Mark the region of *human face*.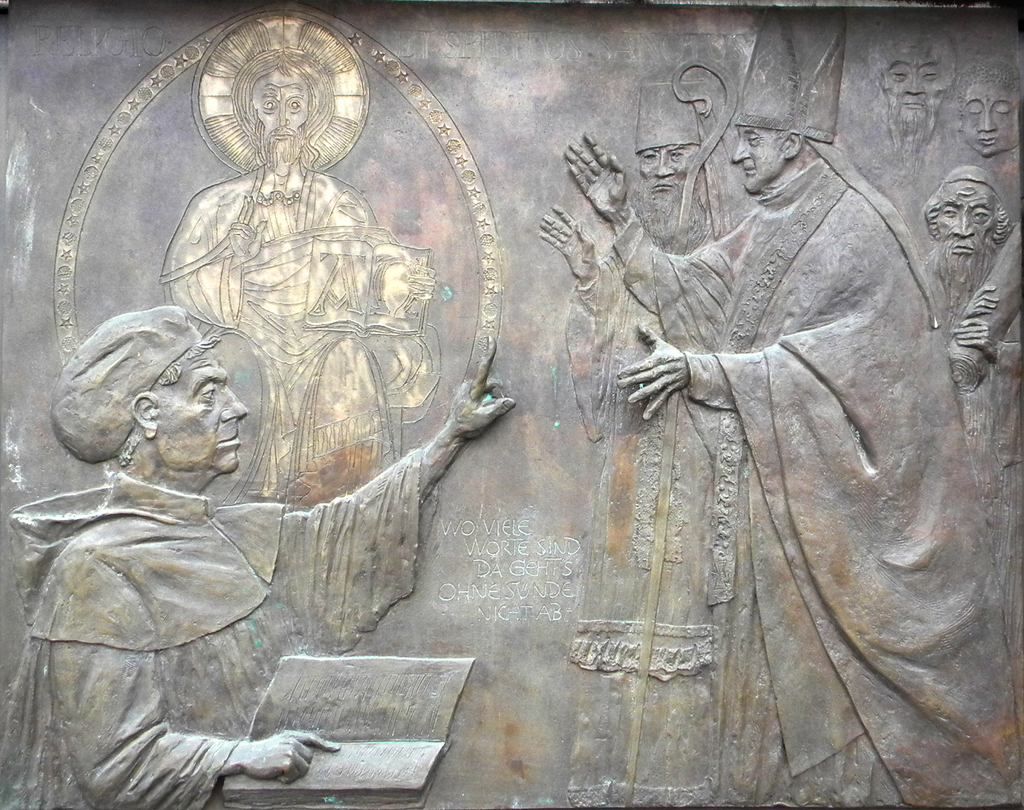
Region: <box>965,83,1021,157</box>.
